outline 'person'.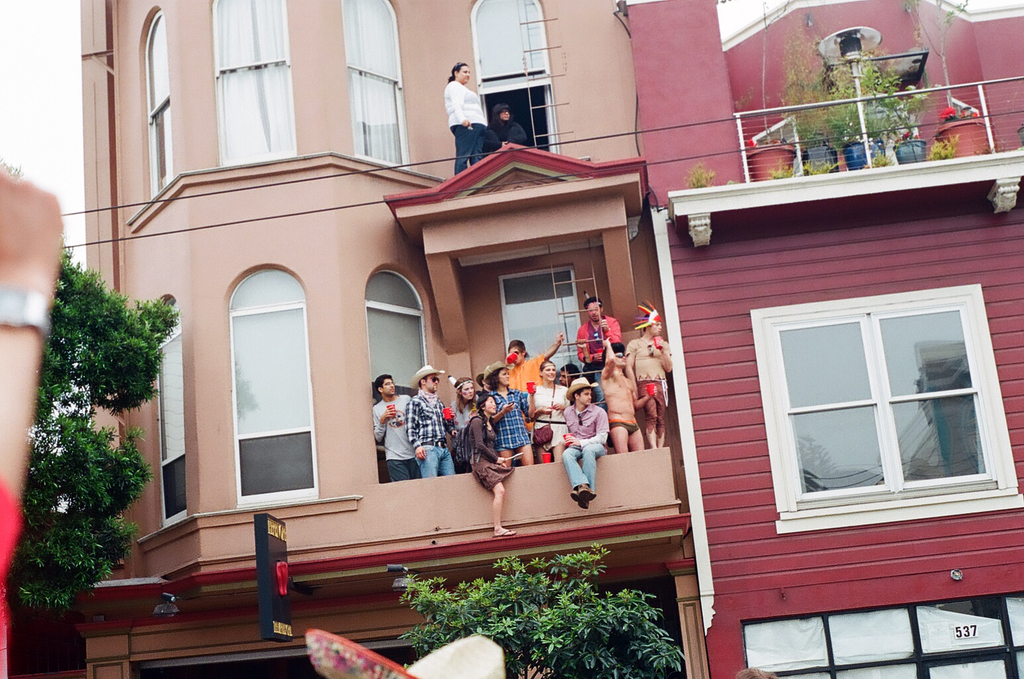
Outline: bbox=[596, 335, 641, 463].
